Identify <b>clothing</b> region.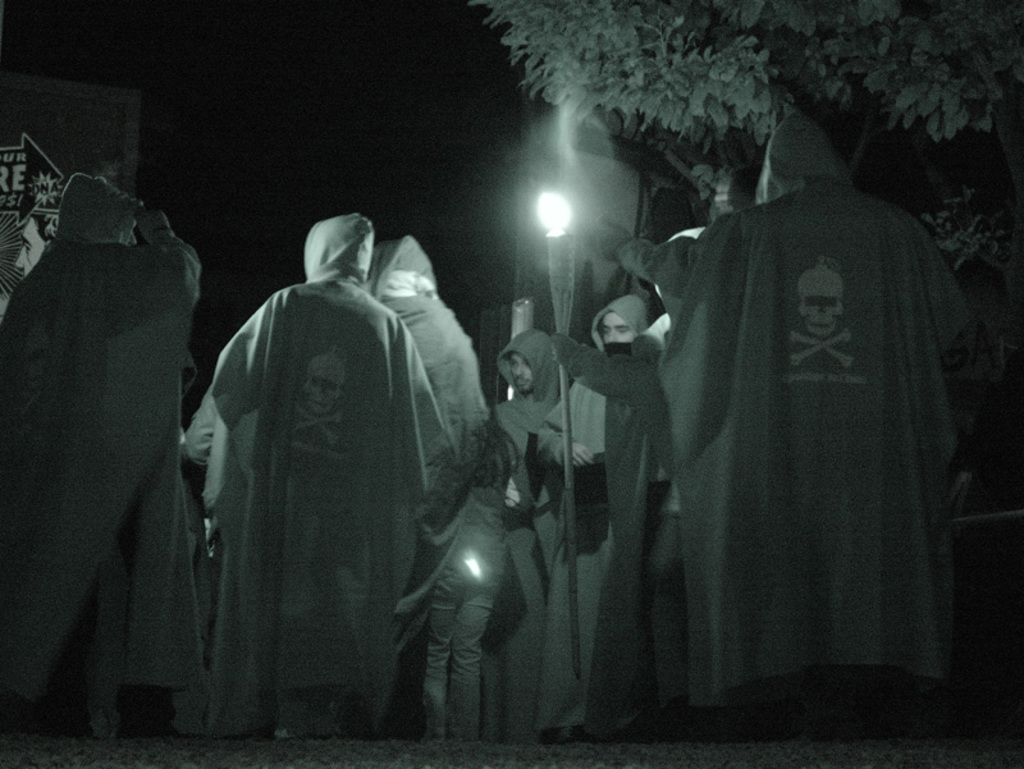
Region: 553:310:701:731.
